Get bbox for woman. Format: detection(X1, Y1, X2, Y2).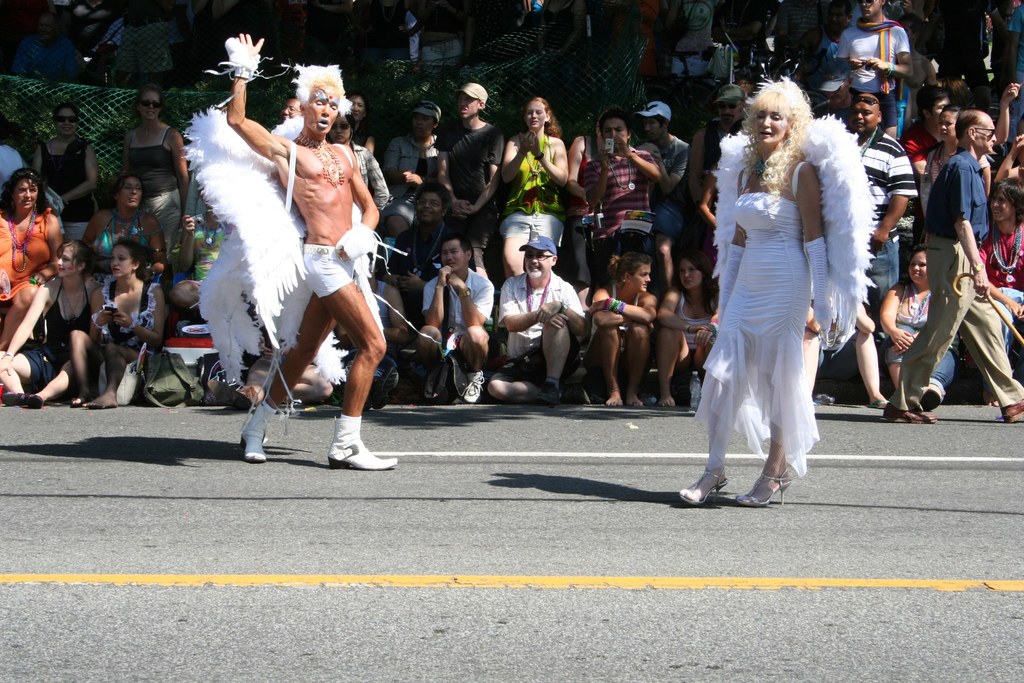
detection(40, 100, 101, 244).
